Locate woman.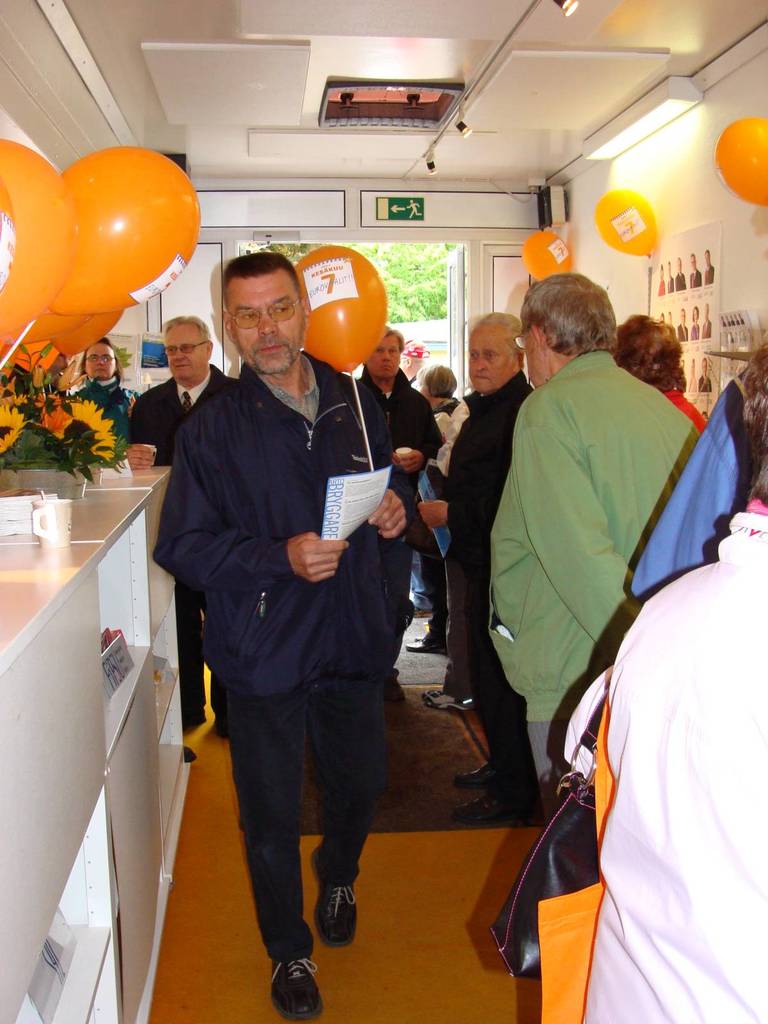
Bounding box: <region>69, 333, 140, 456</region>.
